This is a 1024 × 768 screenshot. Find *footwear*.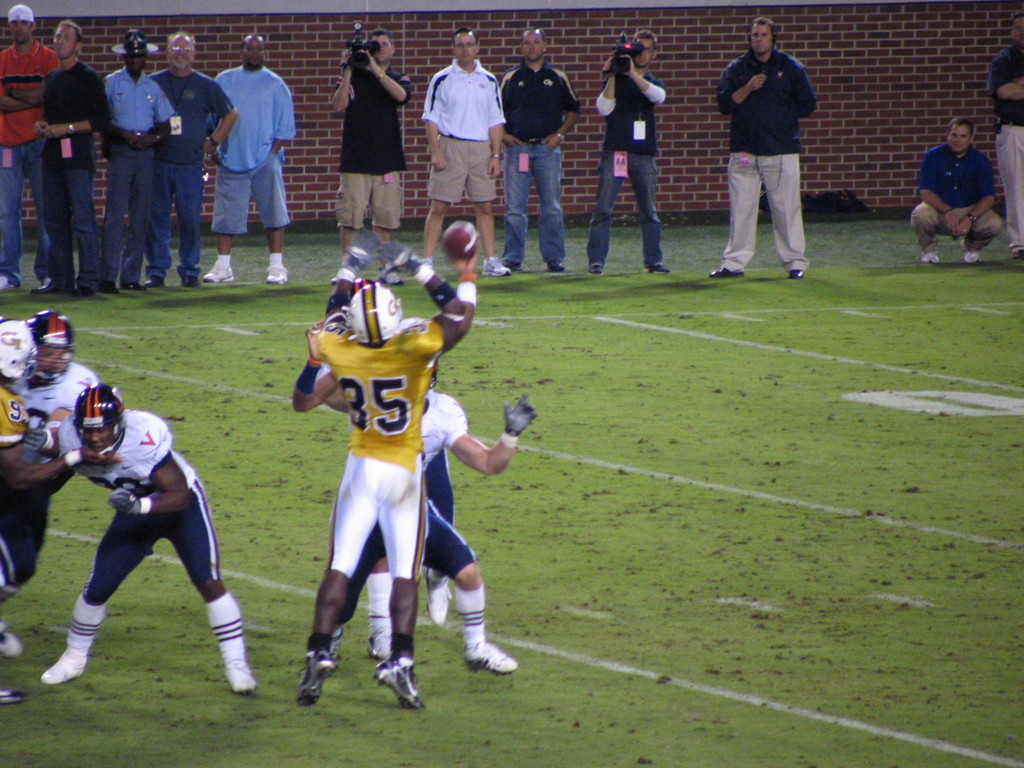
Bounding box: 710:265:746:281.
